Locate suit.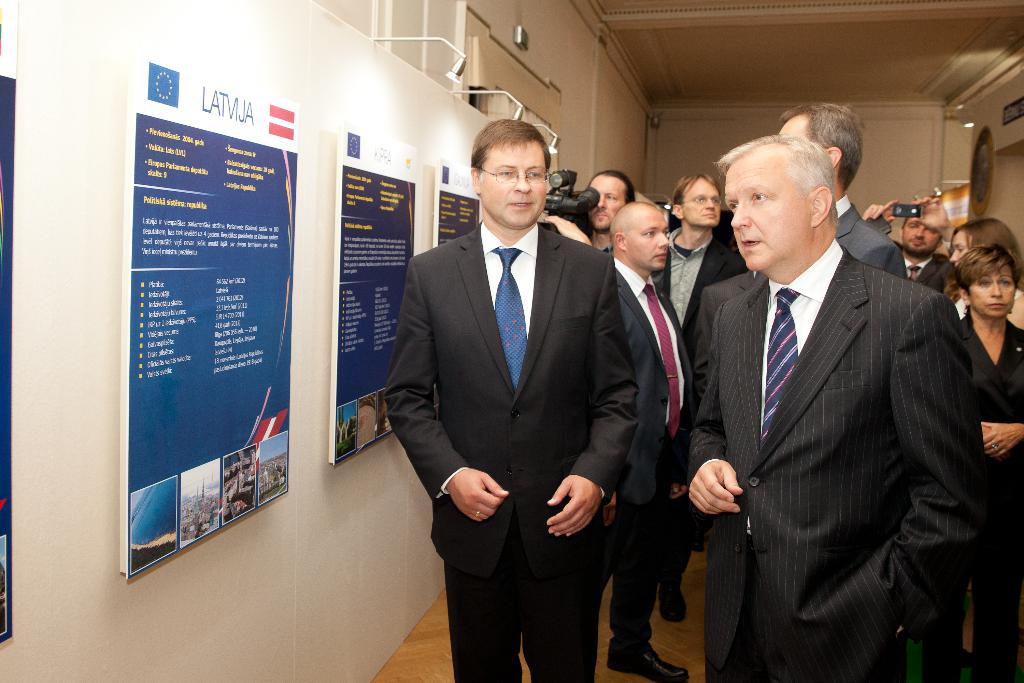
Bounding box: BBox(605, 262, 690, 650).
